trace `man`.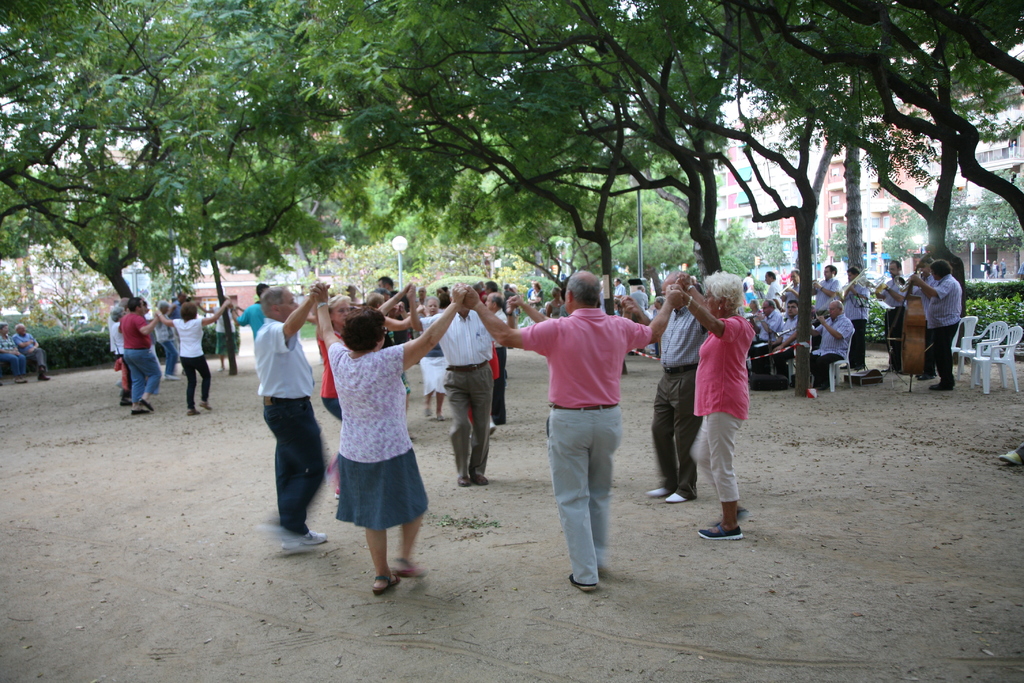
Traced to [x1=901, y1=257, x2=933, y2=381].
